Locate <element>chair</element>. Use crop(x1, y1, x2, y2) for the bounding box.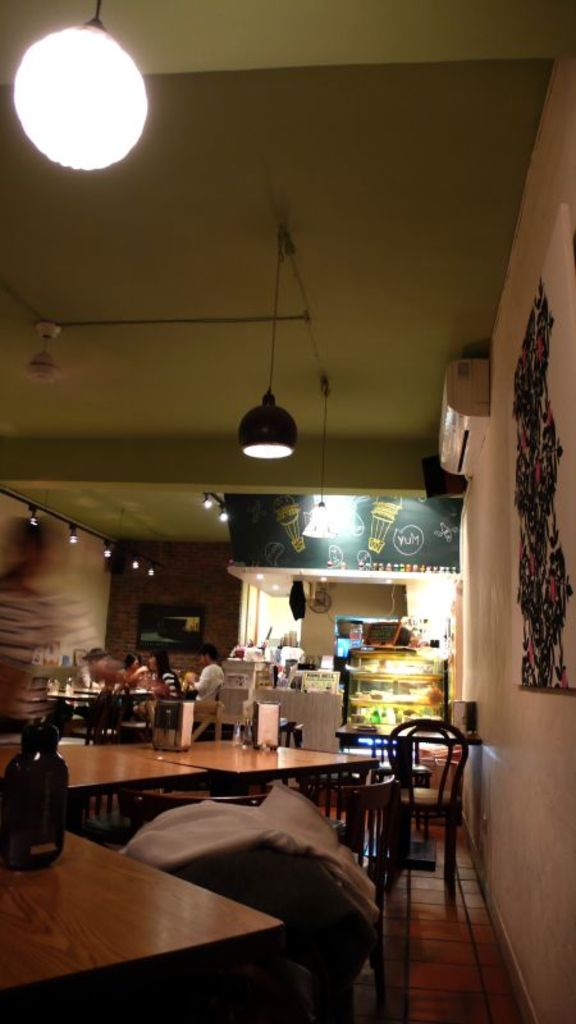
crop(131, 791, 260, 827).
